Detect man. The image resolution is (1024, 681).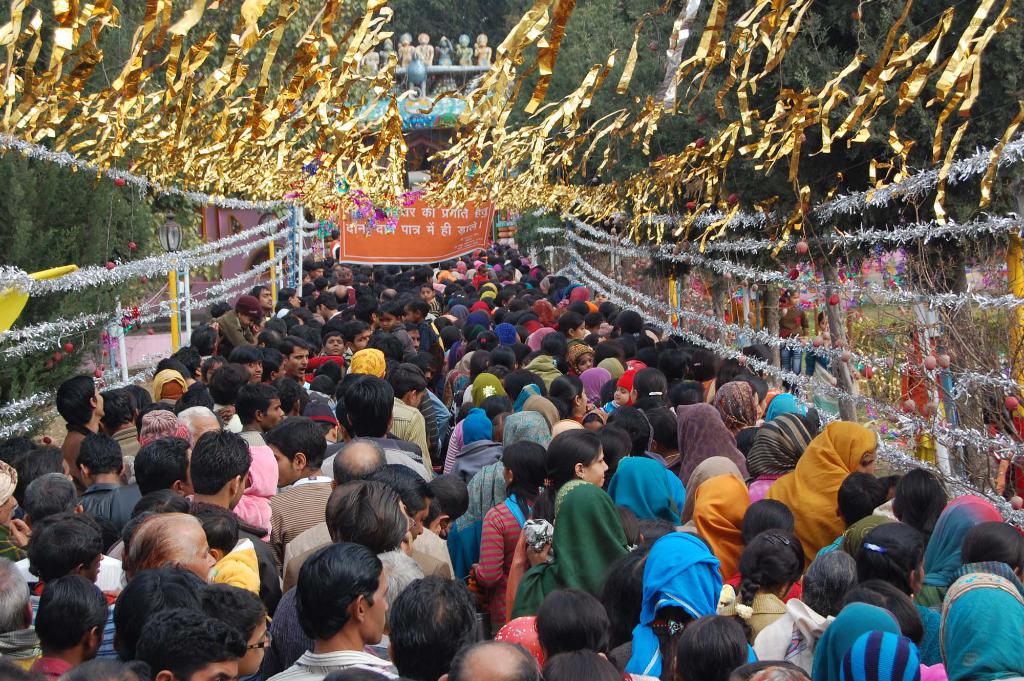
[442, 637, 542, 680].
